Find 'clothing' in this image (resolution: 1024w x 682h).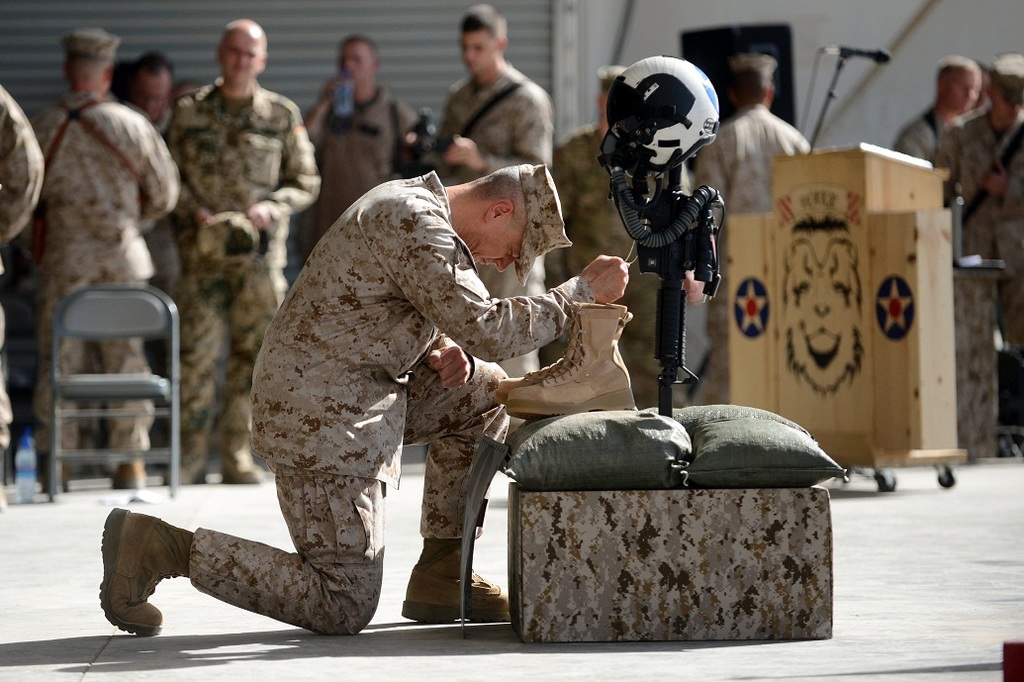
48 102 189 494.
